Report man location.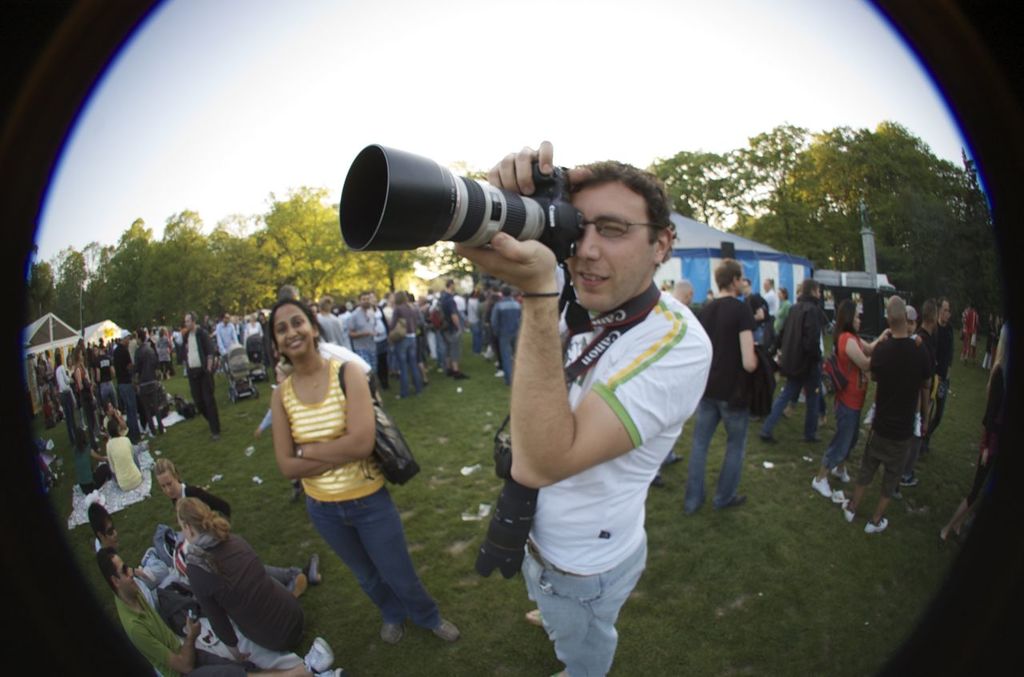
Report: bbox=[918, 295, 955, 454].
